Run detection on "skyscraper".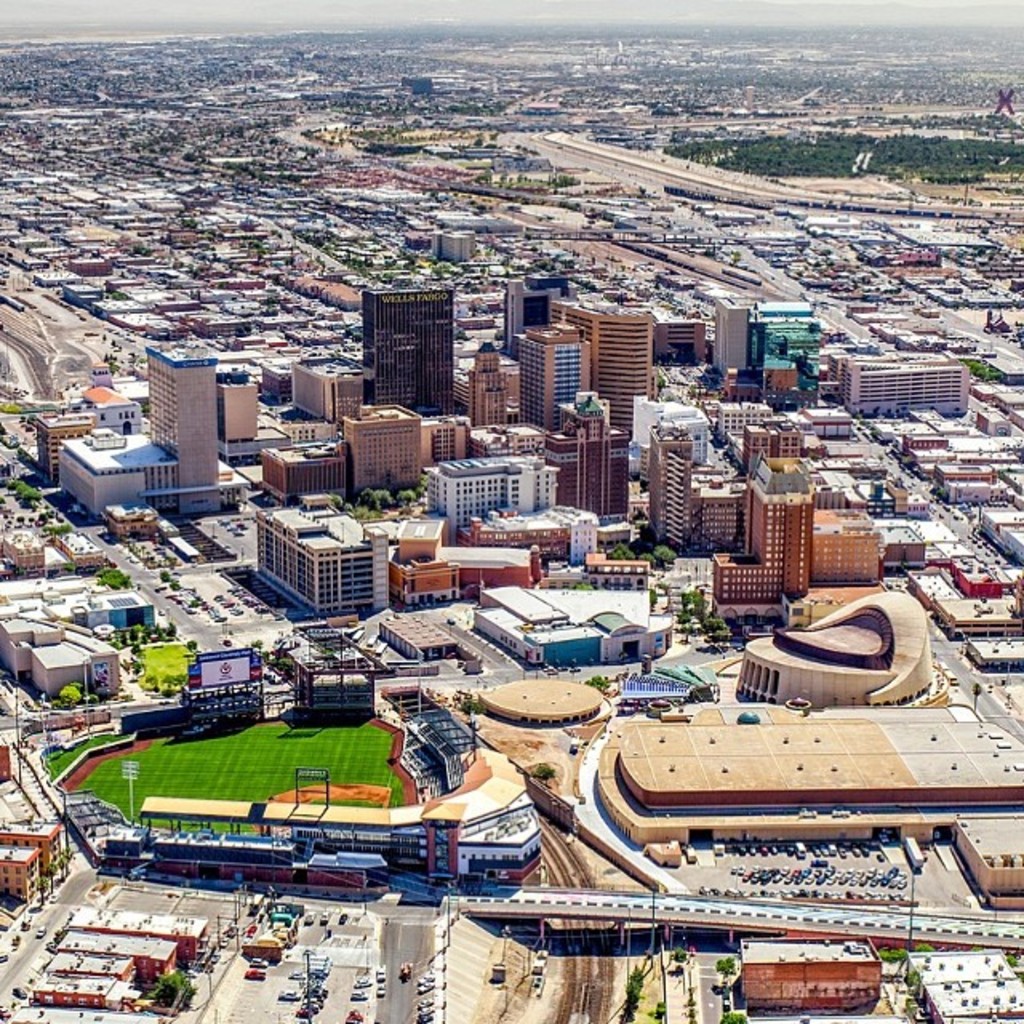
Result: bbox(349, 274, 458, 419).
